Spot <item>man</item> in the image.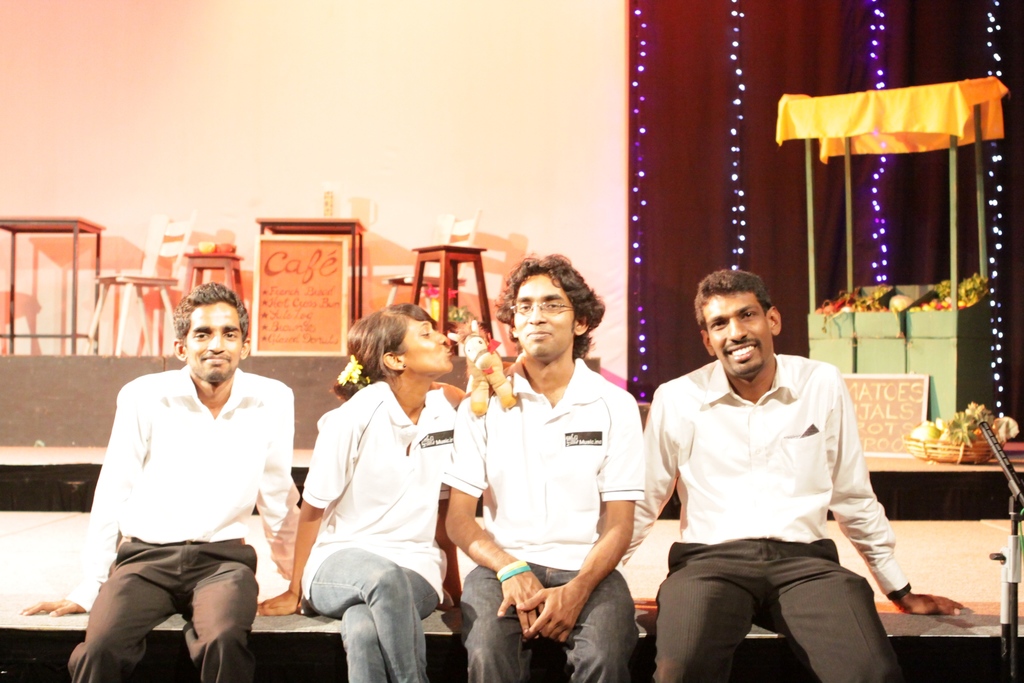
<item>man</item> found at {"left": 433, "top": 250, "right": 639, "bottom": 682}.
